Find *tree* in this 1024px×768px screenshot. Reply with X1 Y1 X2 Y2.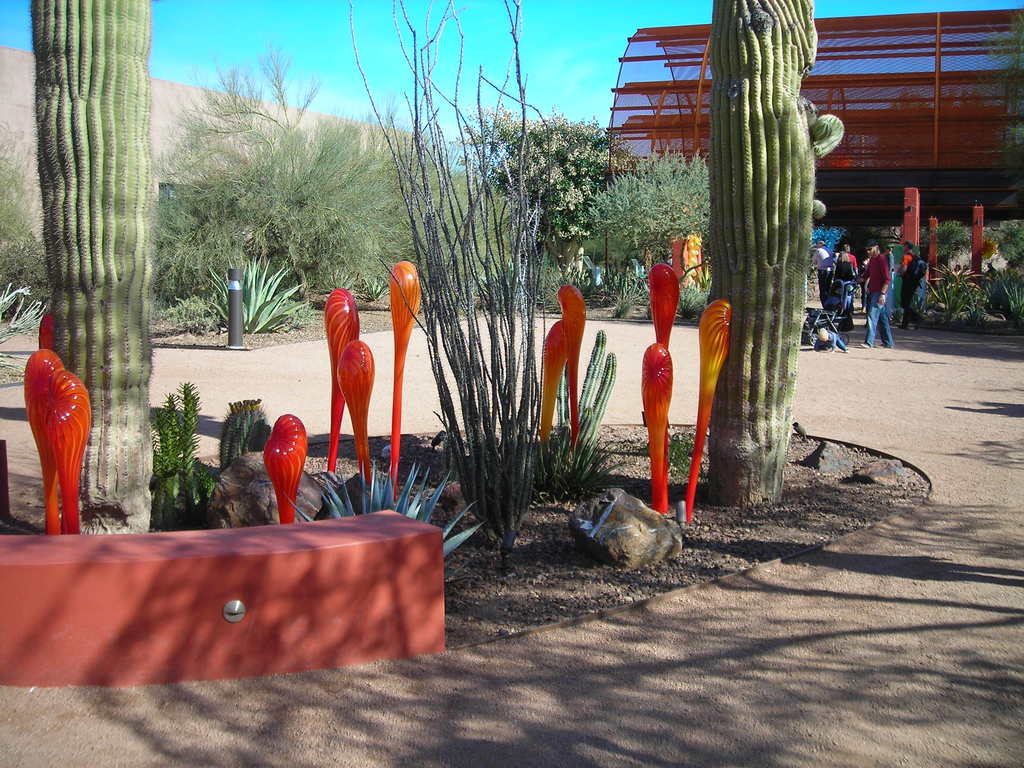
350 3 547 566.
